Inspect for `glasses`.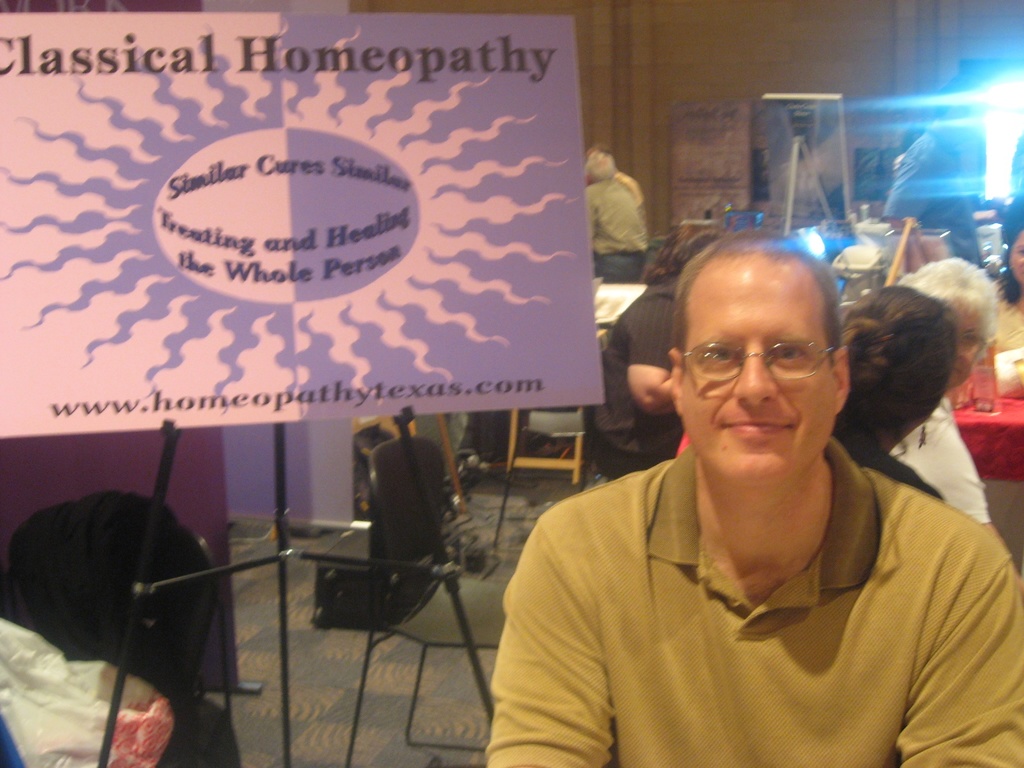
Inspection: x1=954 y1=329 x2=990 y2=357.
